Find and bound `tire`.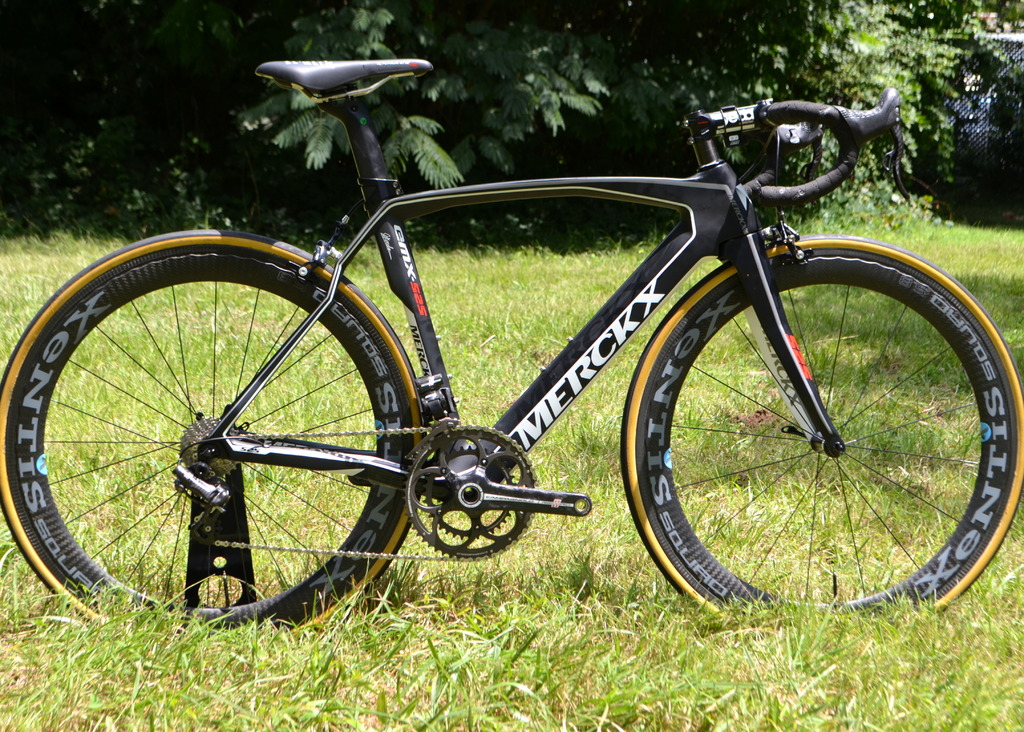
Bound: bbox=(22, 235, 426, 628).
